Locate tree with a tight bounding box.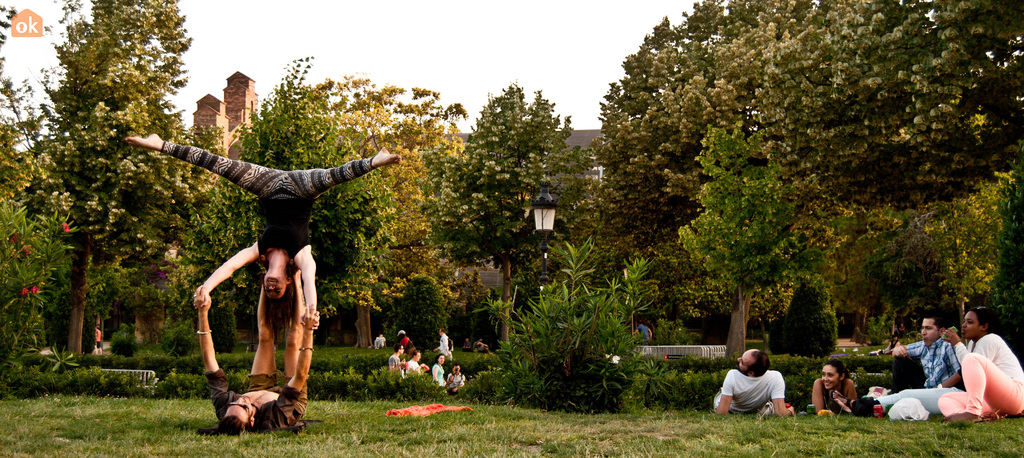
[left=766, top=0, right=1023, bottom=247].
